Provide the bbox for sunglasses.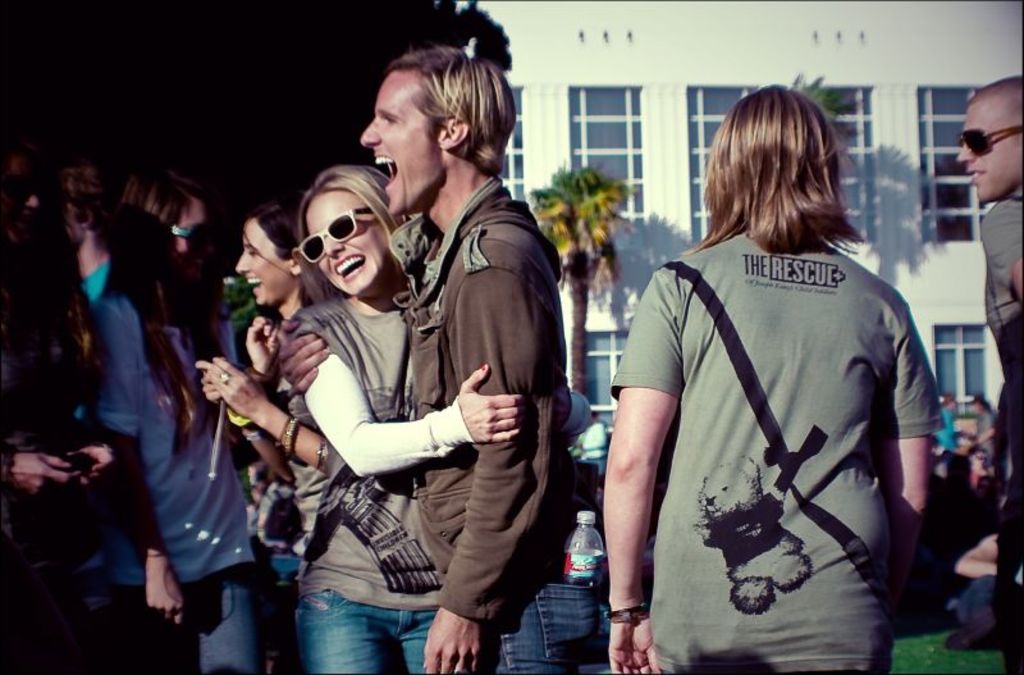
955/120/1023/156.
